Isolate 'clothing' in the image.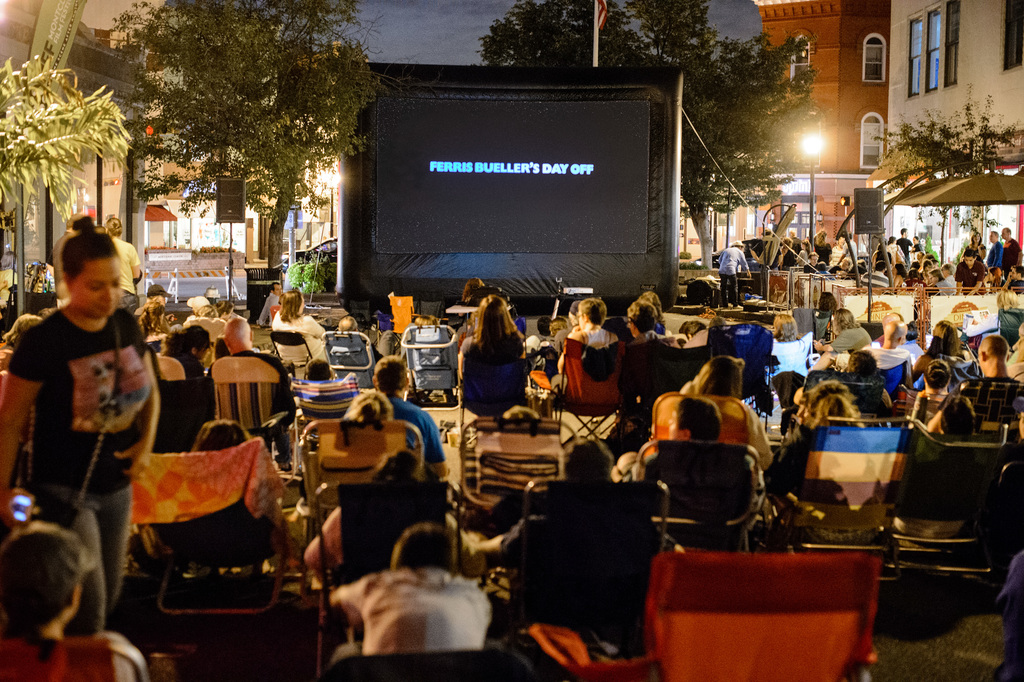
Isolated region: <box>553,375,566,393</box>.
